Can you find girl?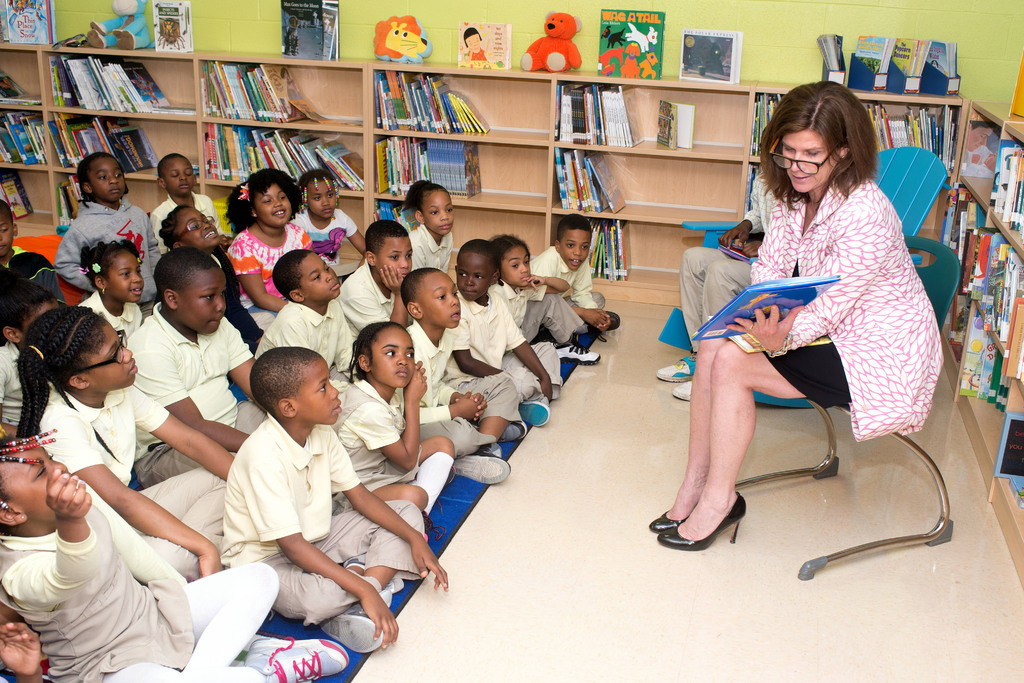
Yes, bounding box: 289, 167, 376, 265.
